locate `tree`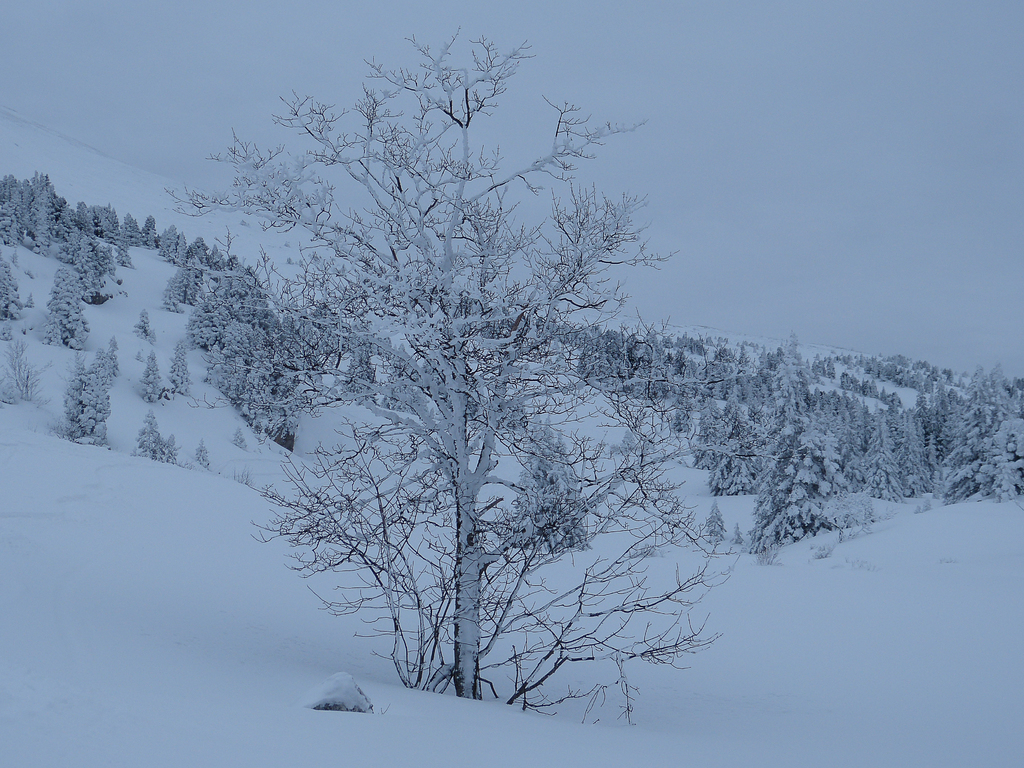
<bbox>710, 388, 756, 503</bbox>
